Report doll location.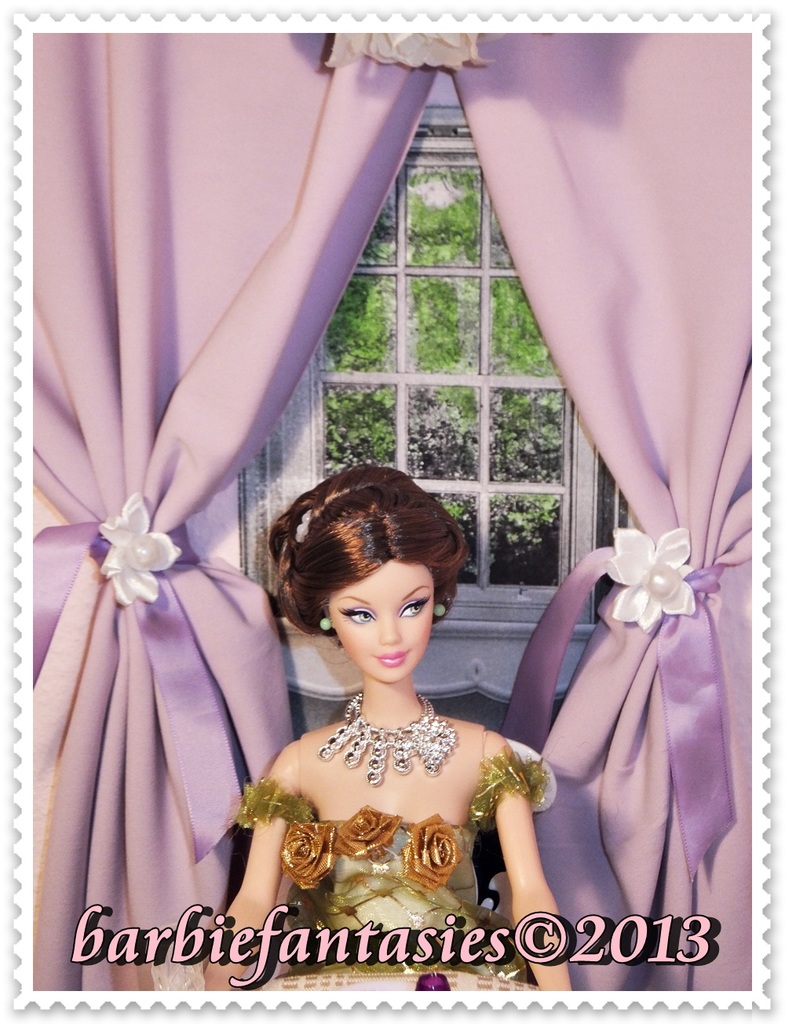
Report: detection(157, 459, 579, 1023).
